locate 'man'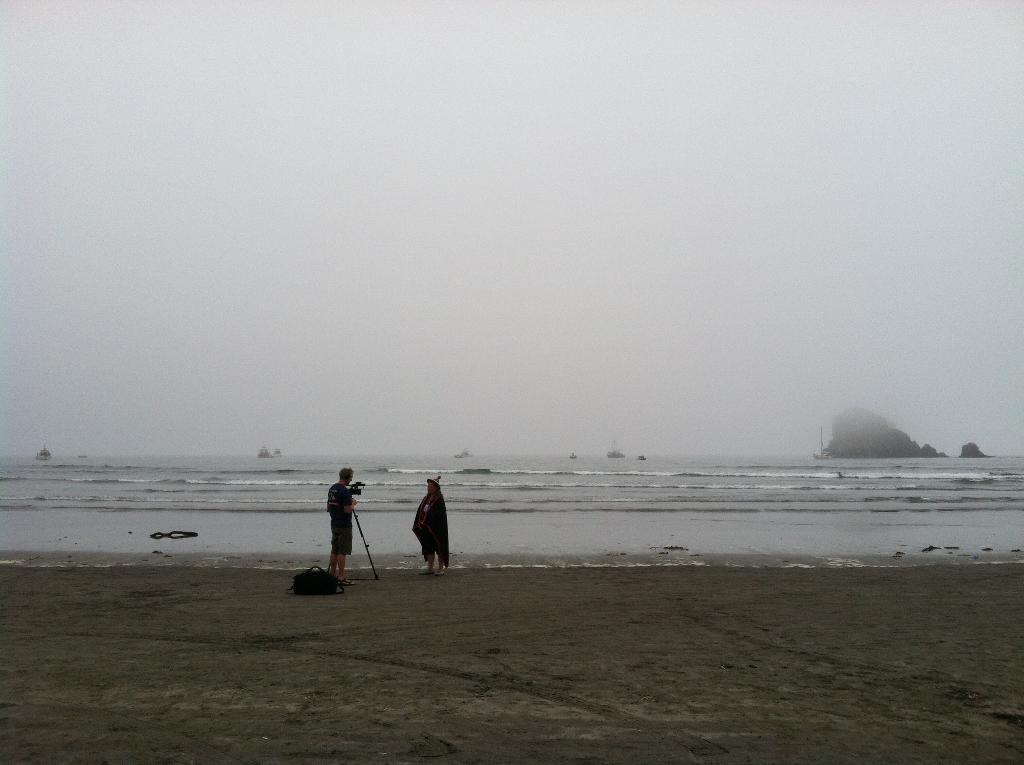
325:465:358:588
